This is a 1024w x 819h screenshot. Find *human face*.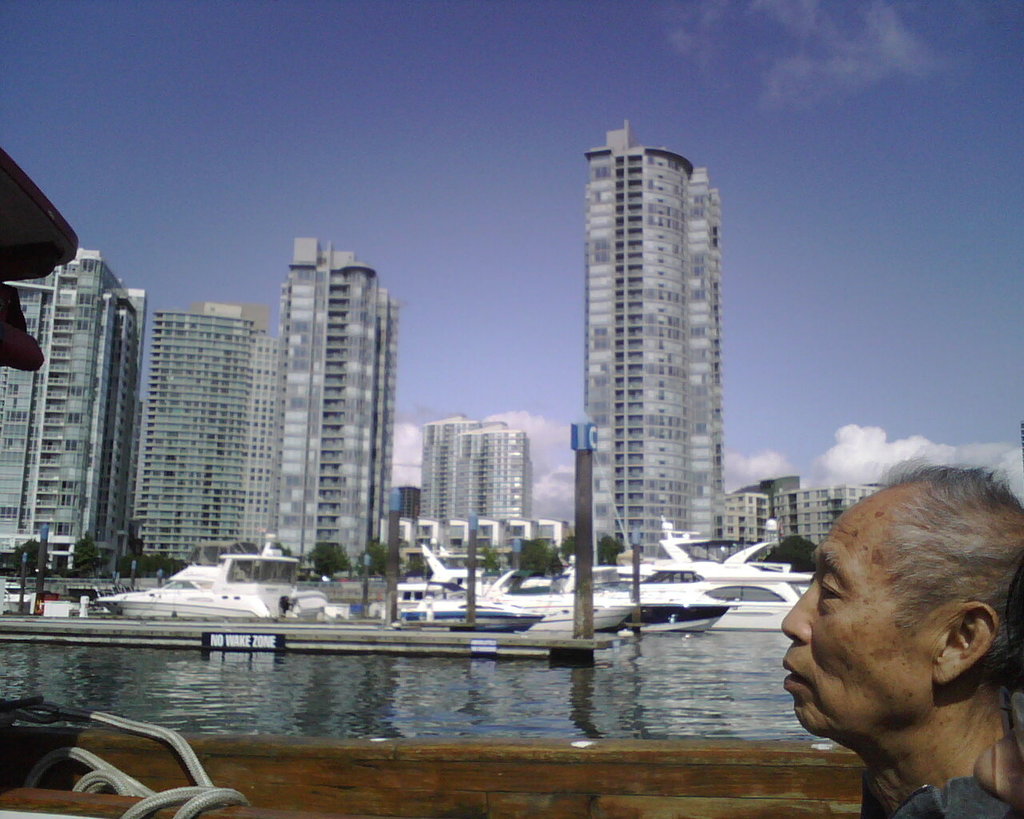
Bounding box: BBox(778, 511, 930, 737).
